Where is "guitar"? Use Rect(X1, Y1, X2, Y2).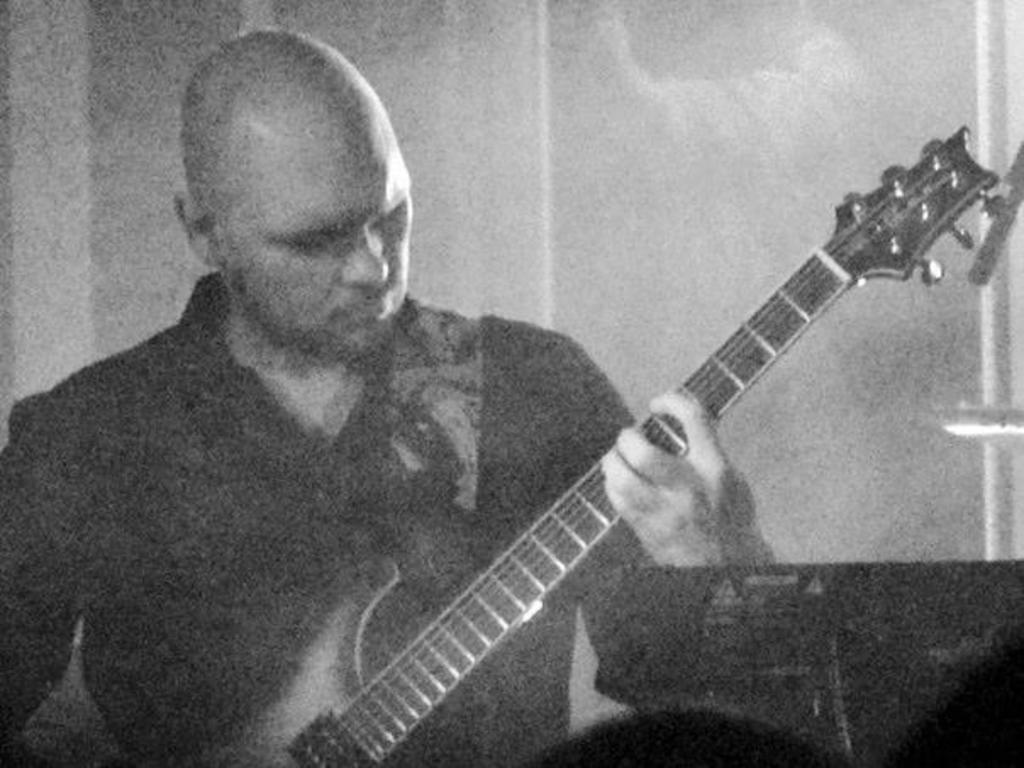
Rect(210, 139, 980, 767).
